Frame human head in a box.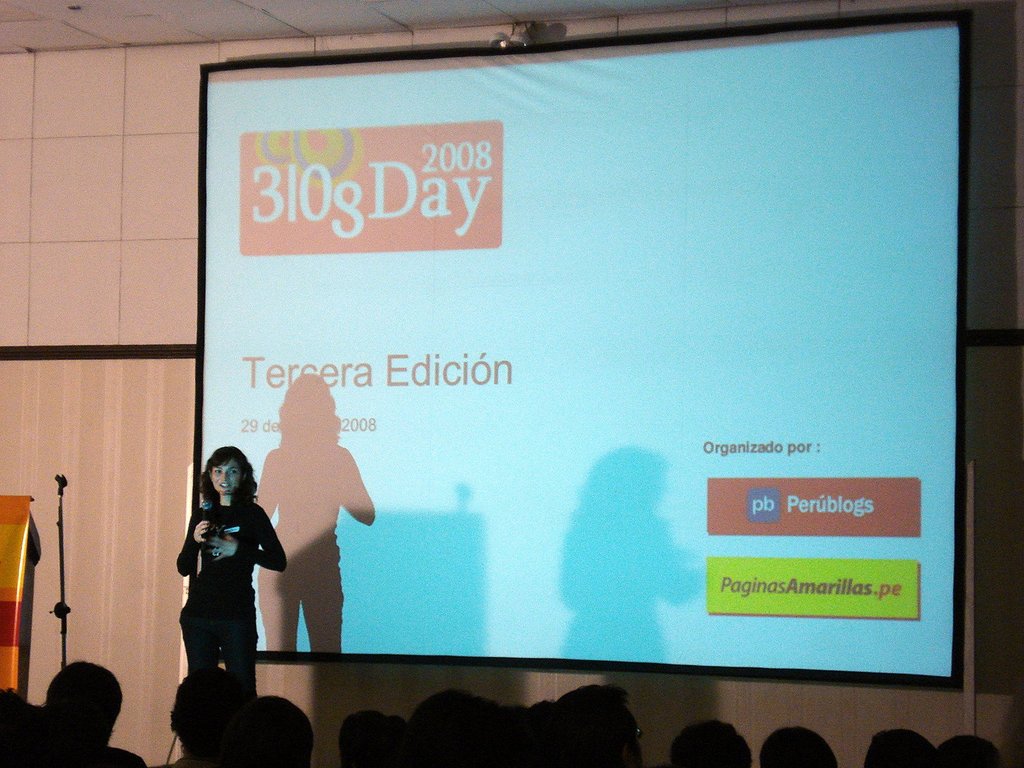
941:736:1012:767.
